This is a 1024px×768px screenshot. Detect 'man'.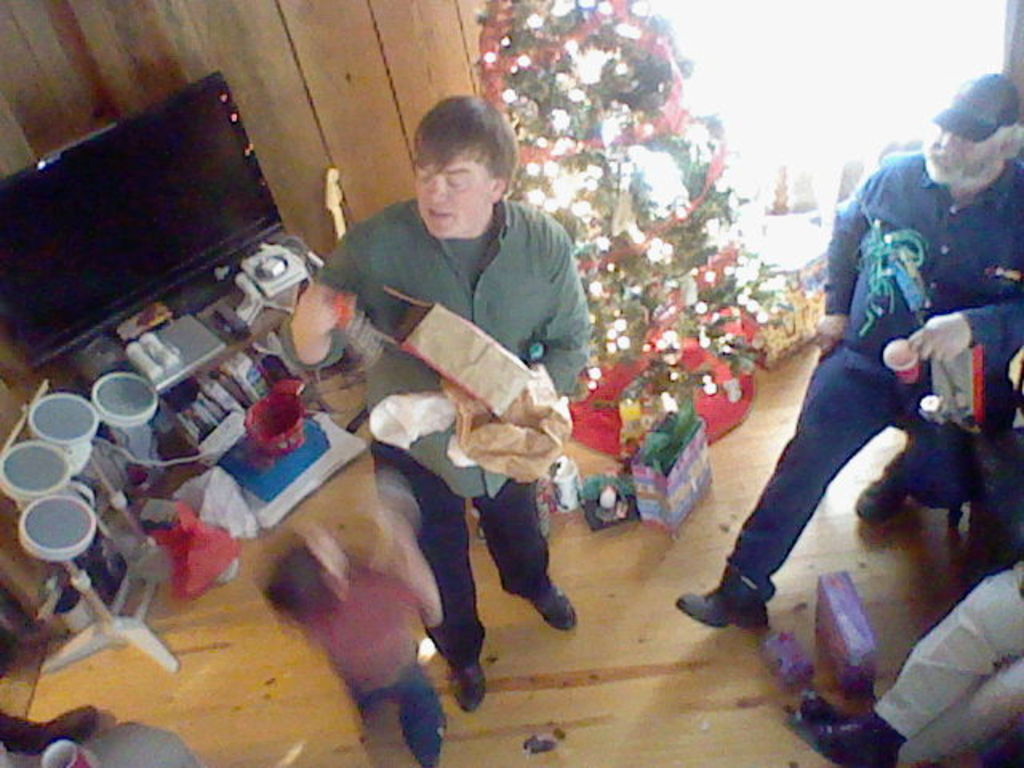
[x1=794, y1=555, x2=1022, y2=766].
